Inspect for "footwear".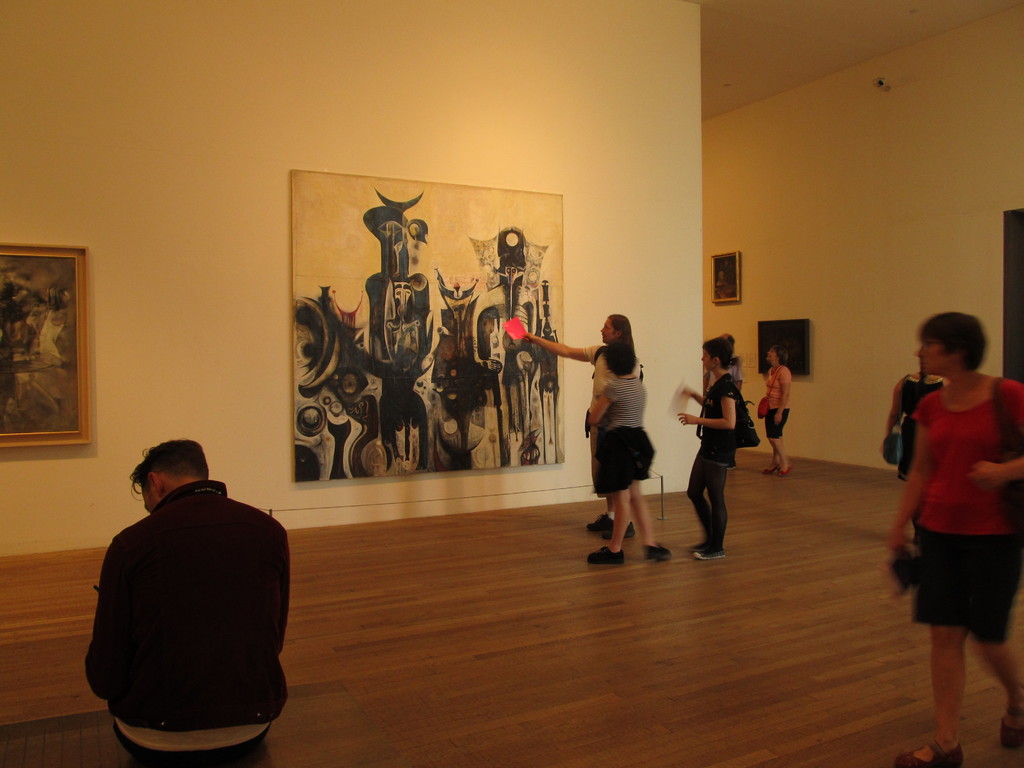
Inspection: (x1=586, y1=540, x2=624, y2=571).
